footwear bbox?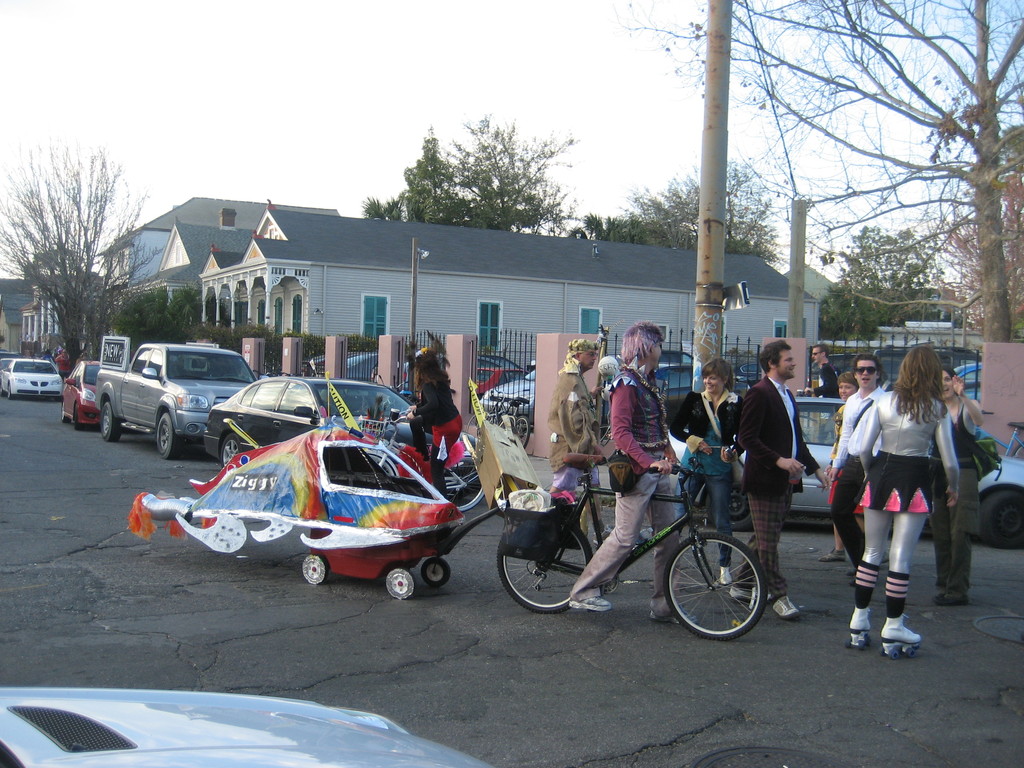
[x1=934, y1=590, x2=970, y2=605]
